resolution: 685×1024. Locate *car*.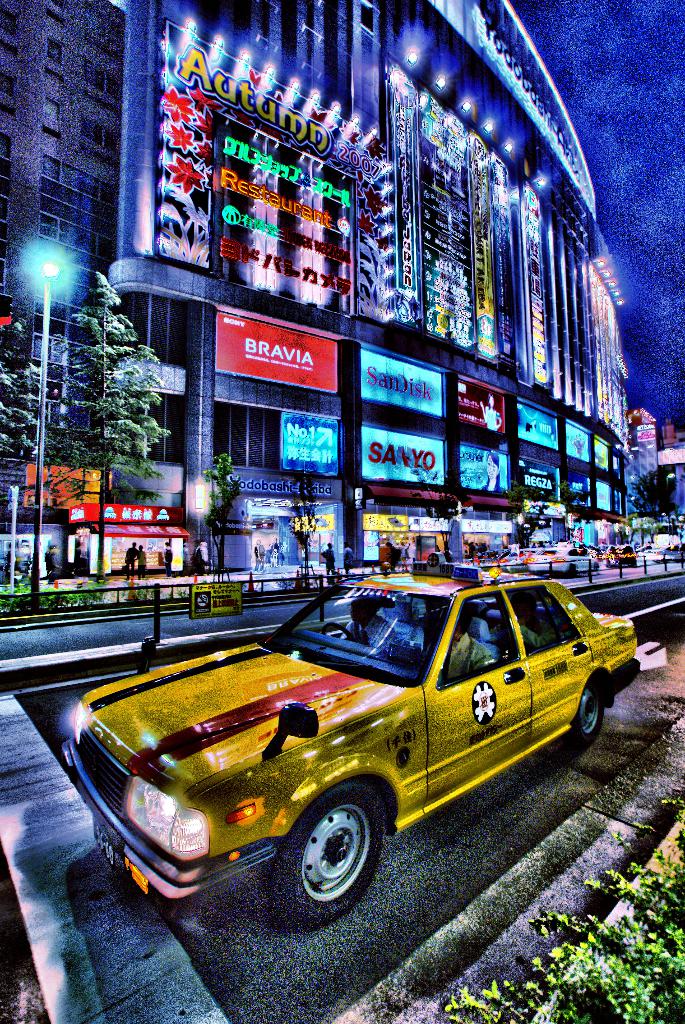
region(60, 556, 636, 932).
